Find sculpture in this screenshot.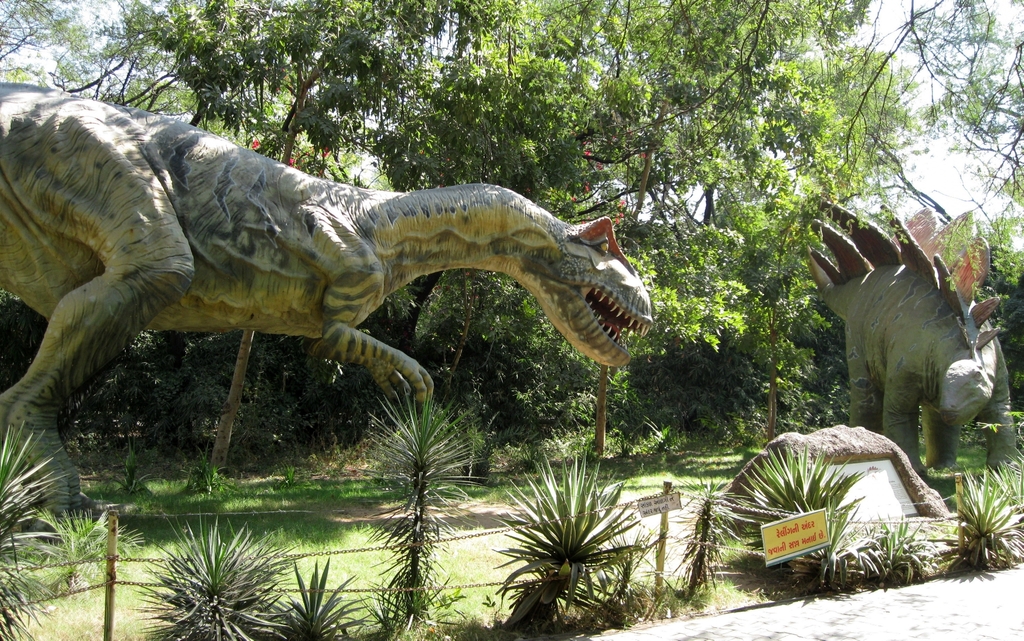
The bounding box for sculpture is (left=801, top=197, right=1014, bottom=475).
